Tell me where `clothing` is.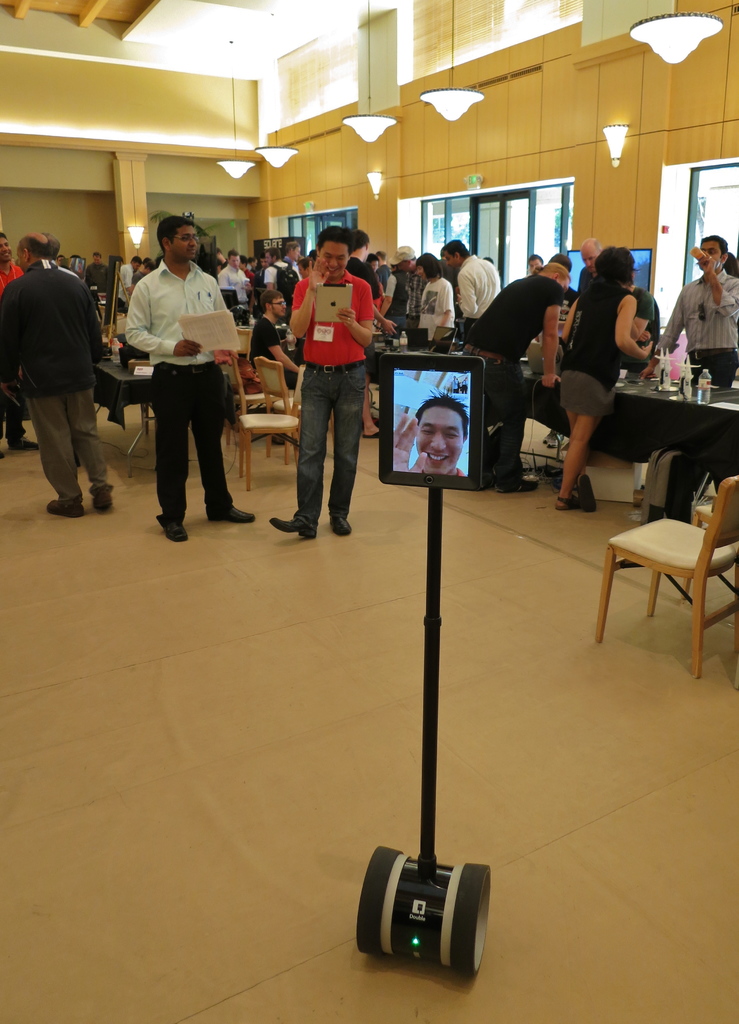
`clothing` is at [219, 259, 252, 302].
